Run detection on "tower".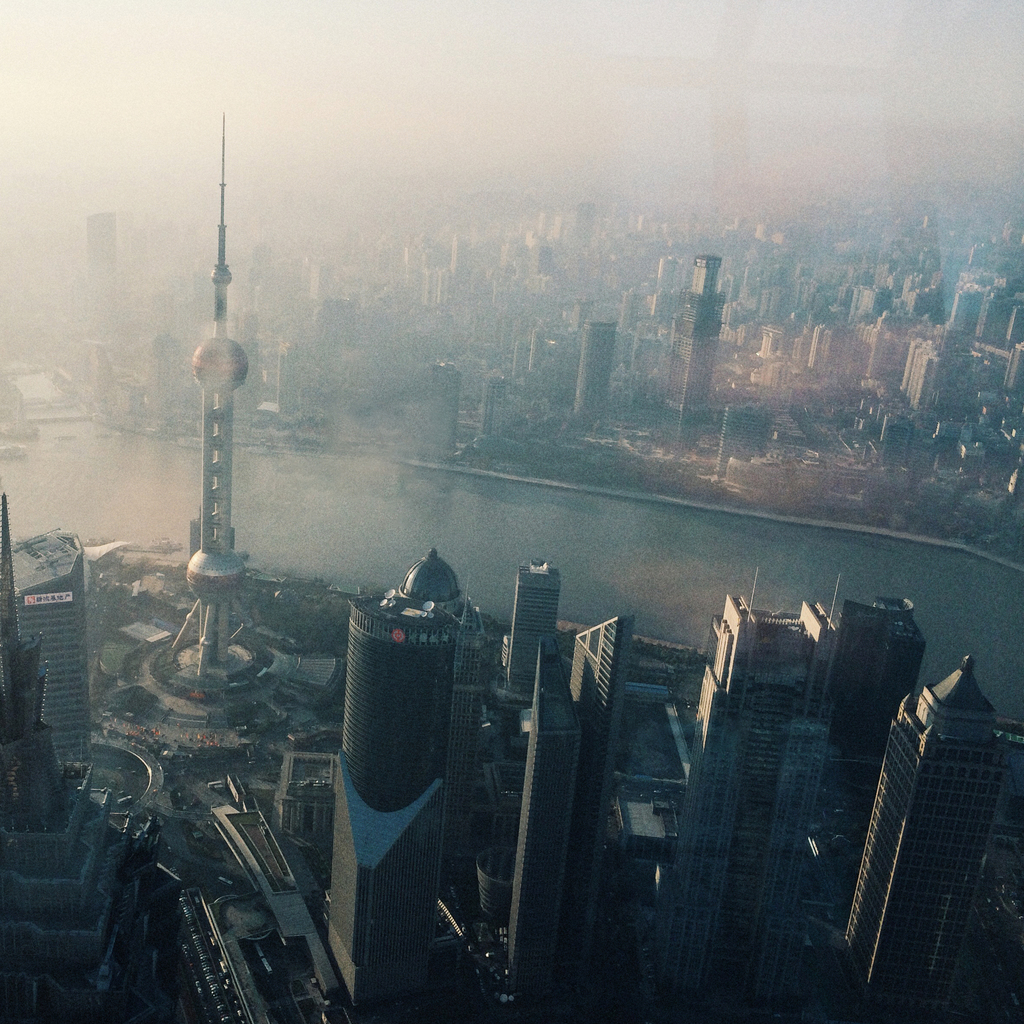
Result: (664,273,716,479).
